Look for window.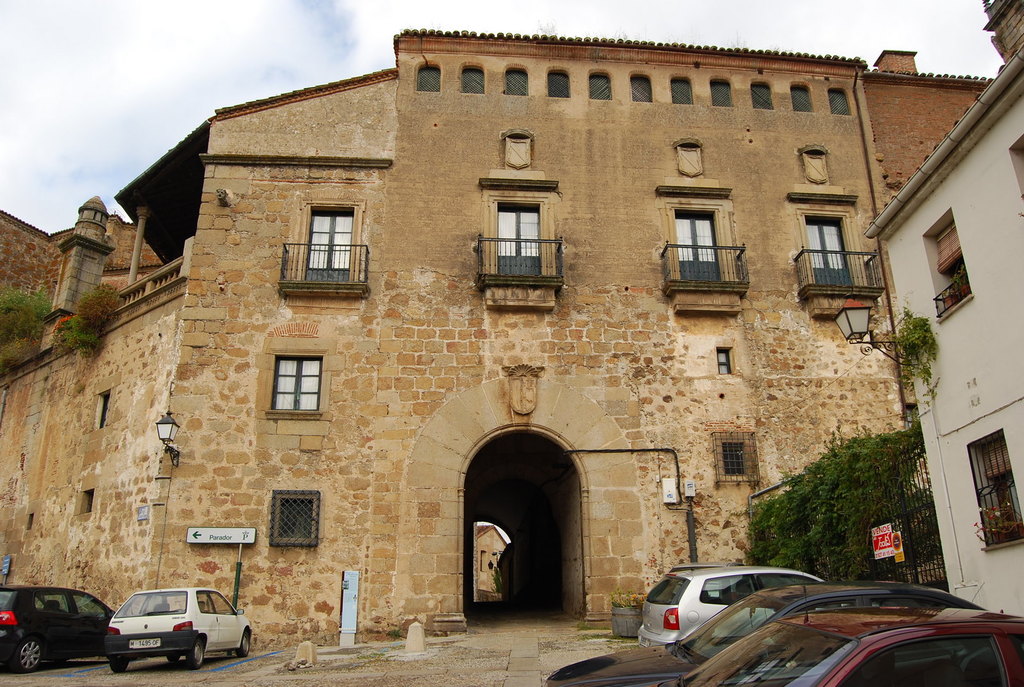
Found: 662, 187, 750, 306.
